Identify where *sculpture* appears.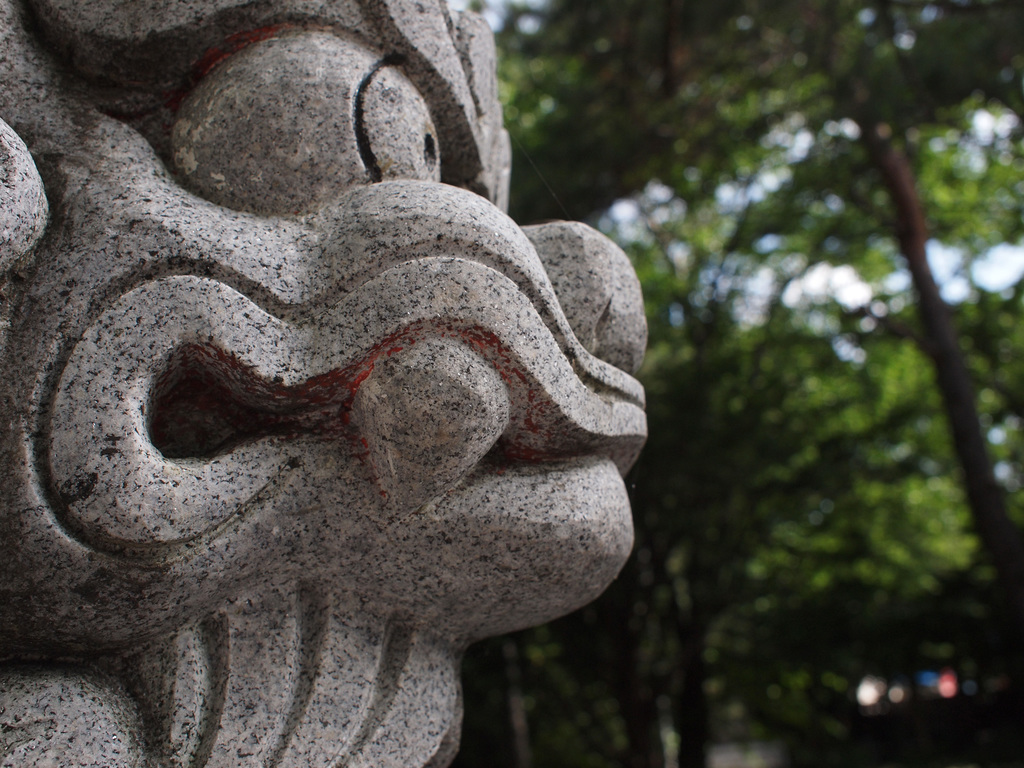
Appears at (0,0,650,767).
